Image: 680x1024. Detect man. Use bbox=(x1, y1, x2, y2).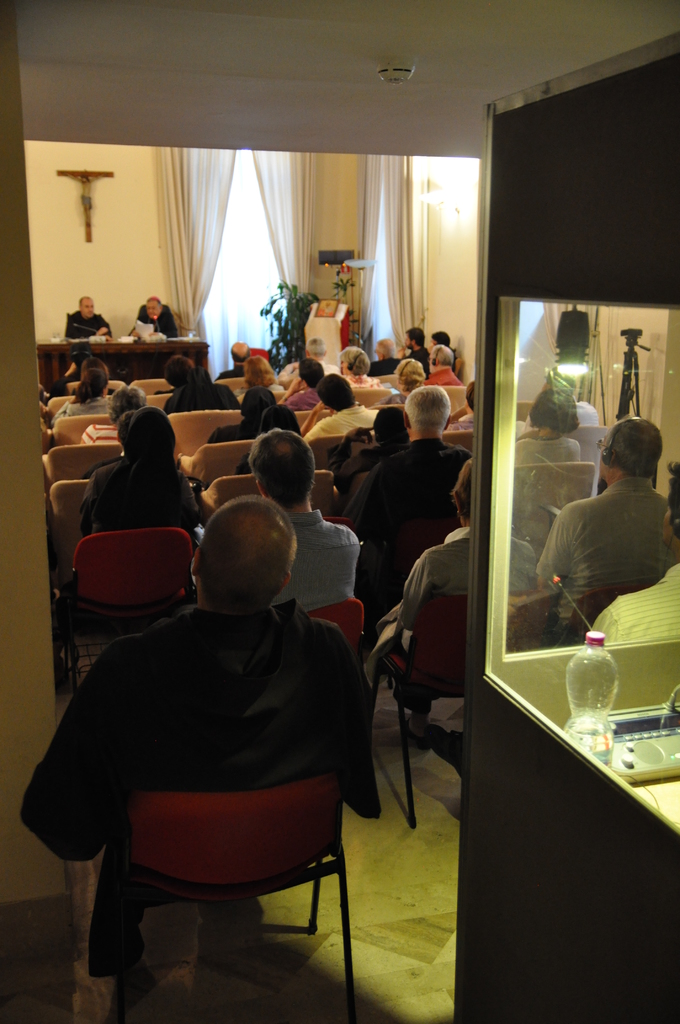
bbox=(545, 397, 673, 633).
